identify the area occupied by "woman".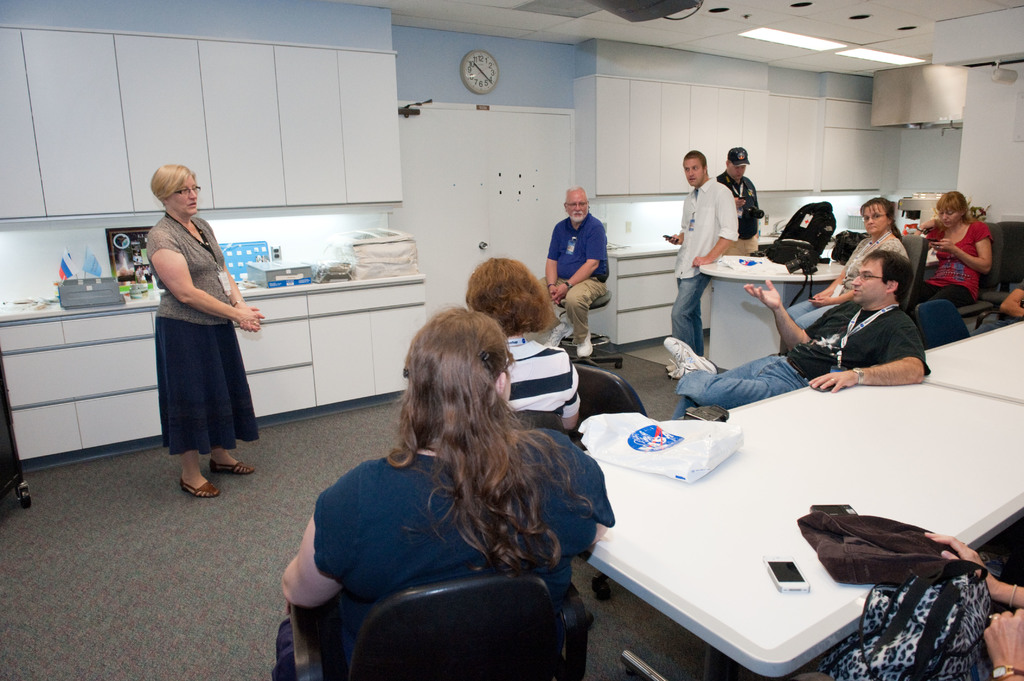
Area: left=784, top=193, right=906, bottom=333.
